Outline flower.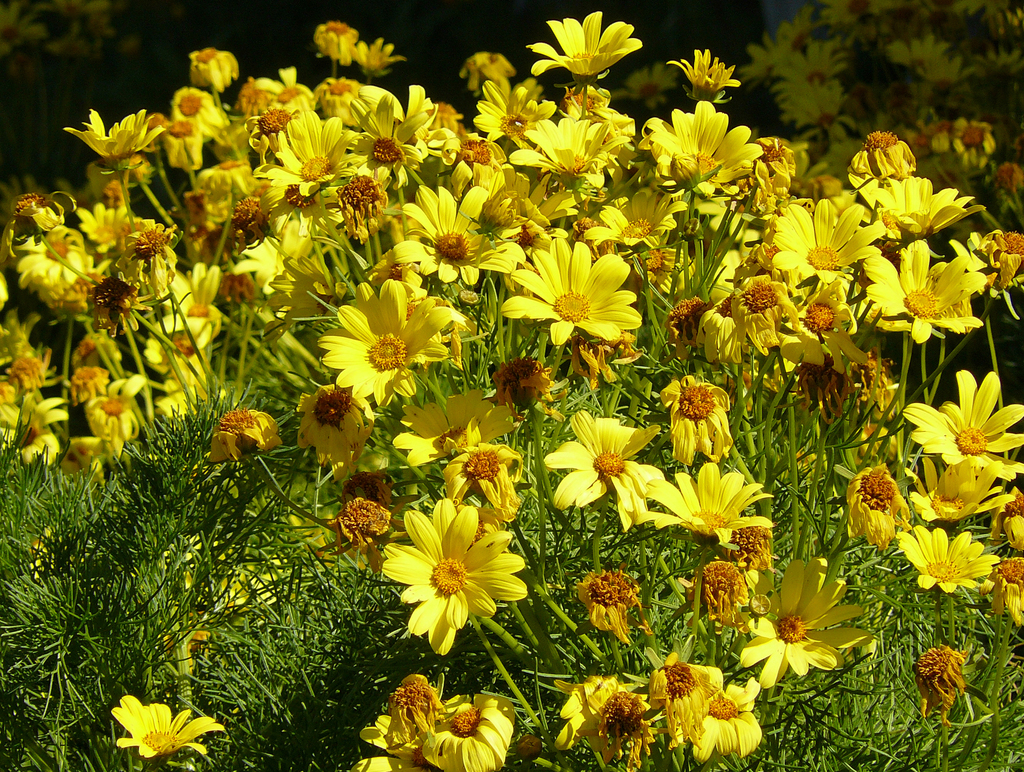
Outline: bbox(908, 458, 1019, 524).
